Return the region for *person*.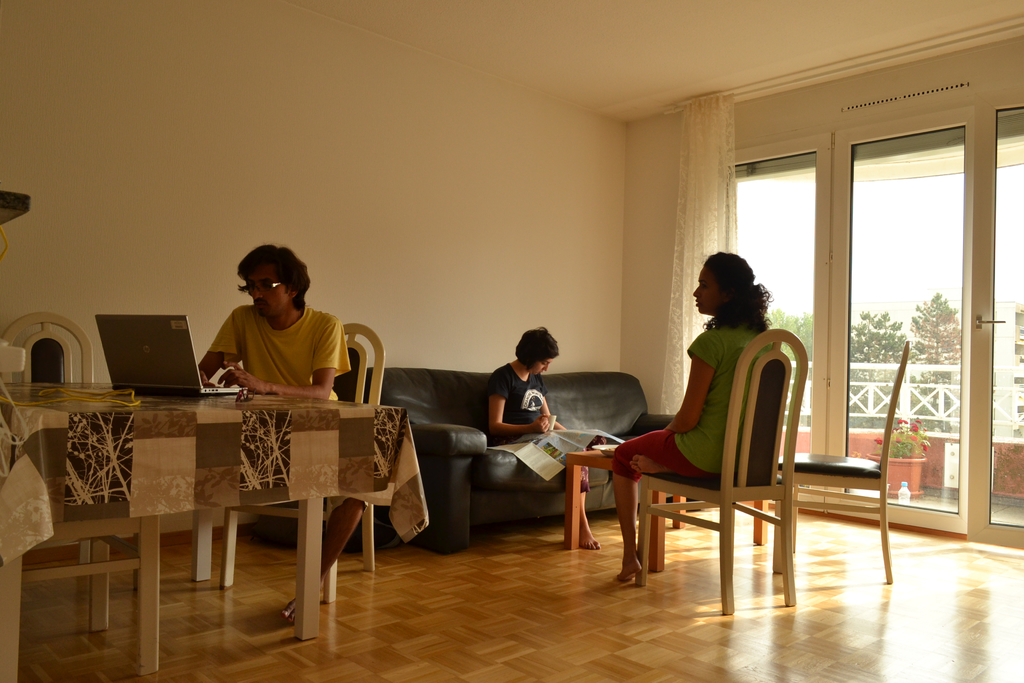
{"left": 487, "top": 325, "right": 609, "bottom": 553}.
